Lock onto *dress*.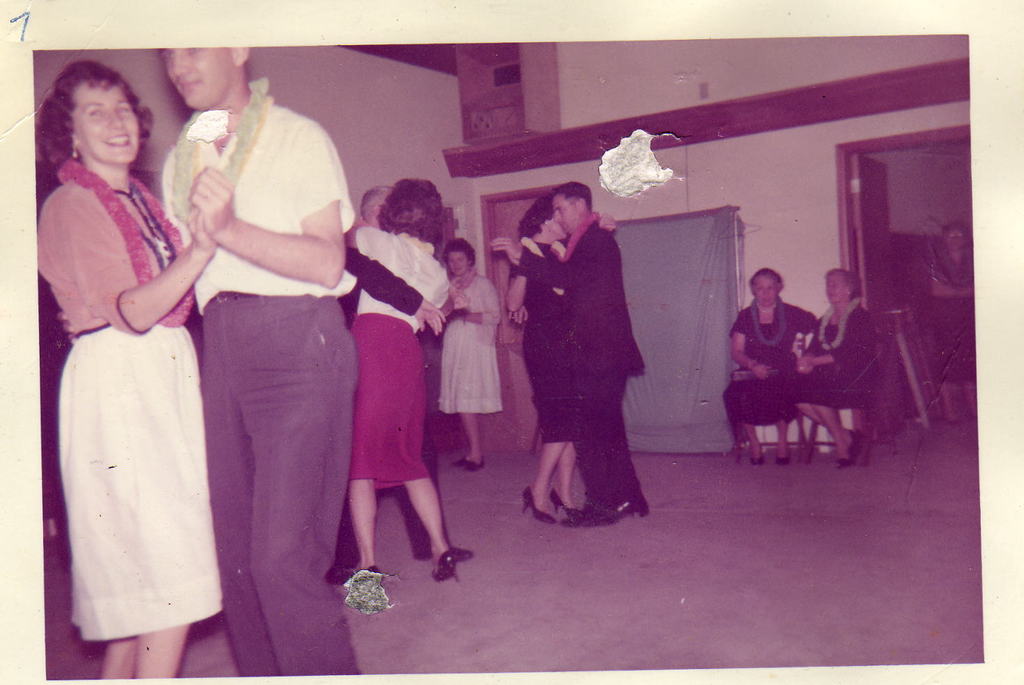
Locked: bbox=[719, 294, 816, 422].
